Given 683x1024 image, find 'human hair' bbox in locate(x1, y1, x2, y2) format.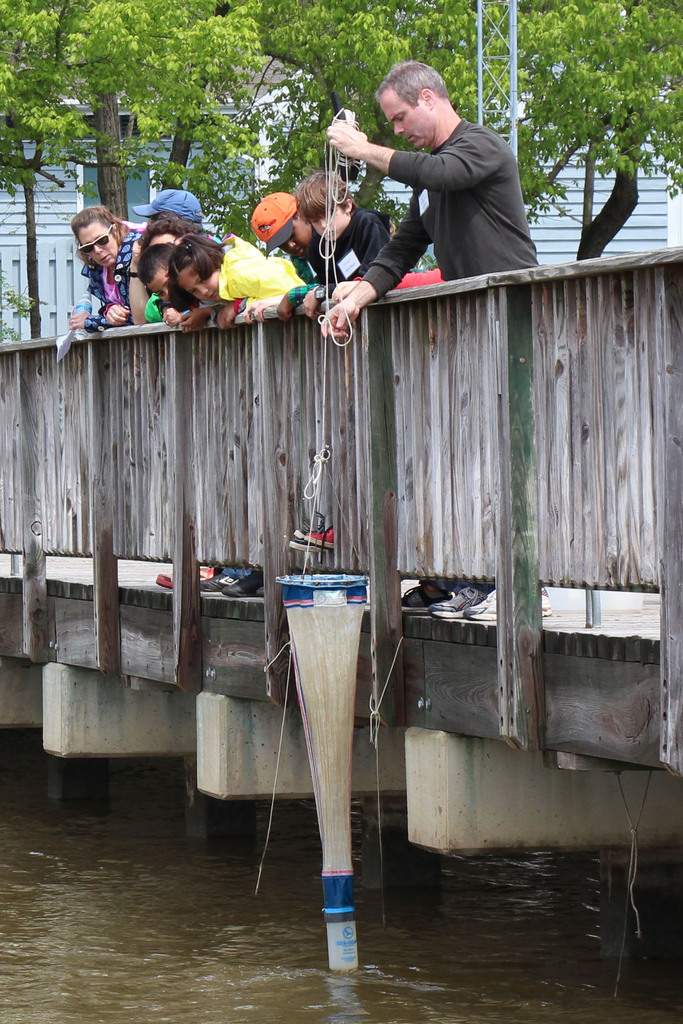
locate(383, 58, 464, 116).
